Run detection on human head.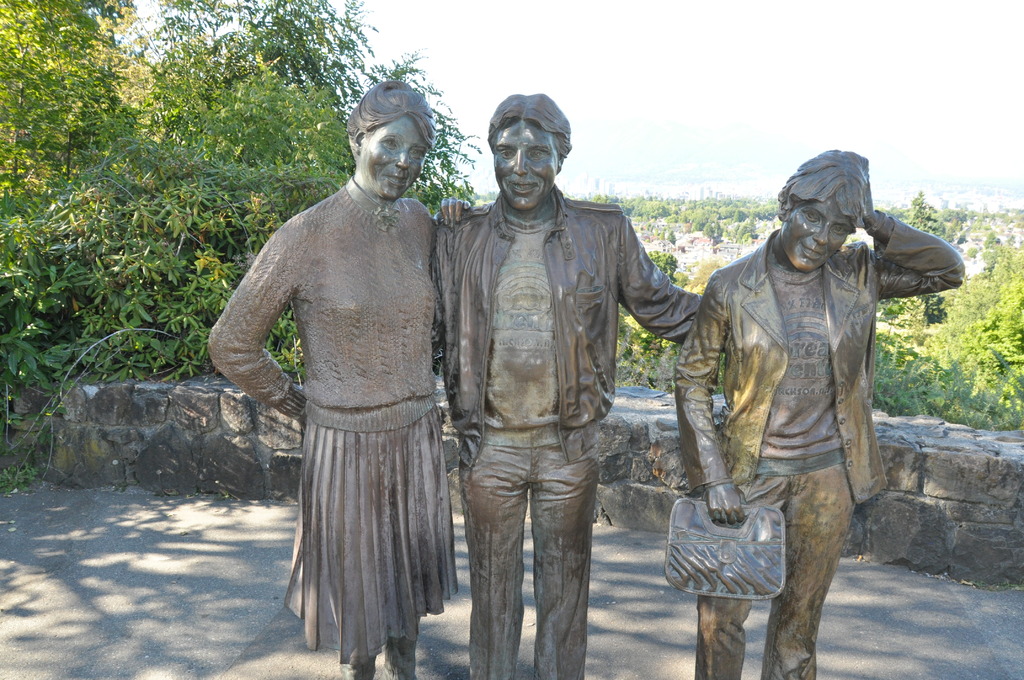
Result: (x1=344, y1=77, x2=436, y2=203).
